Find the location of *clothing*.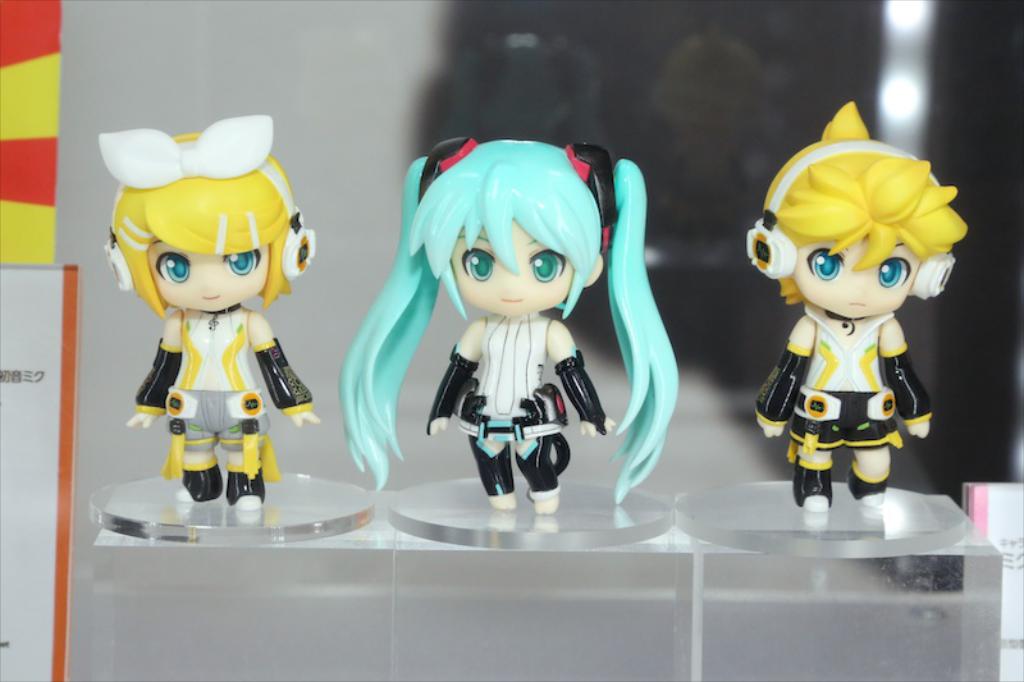
Location: x1=163 y1=306 x2=279 y2=485.
